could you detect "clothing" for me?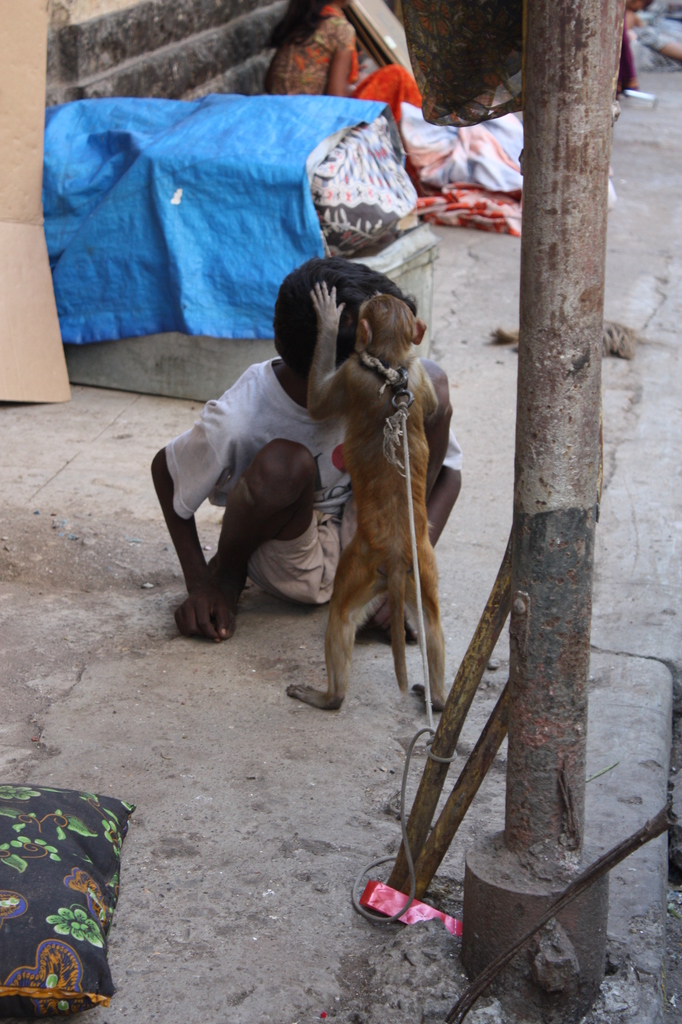
Detection result: (x1=170, y1=332, x2=475, y2=647).
